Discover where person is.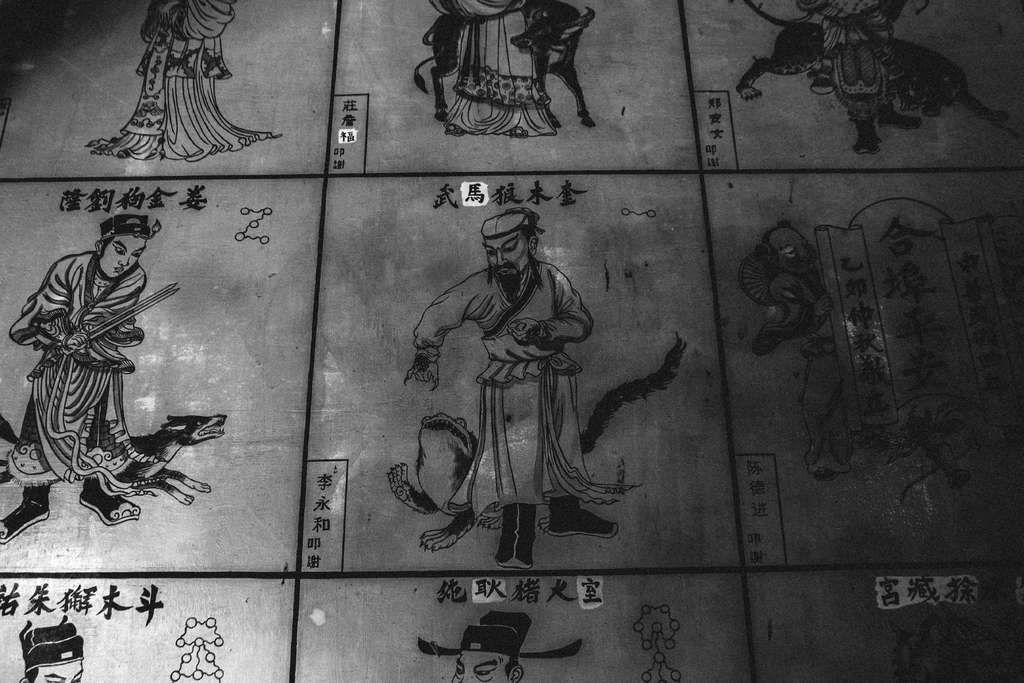
Discovered at l=399, t=208, r=625, b=554.
